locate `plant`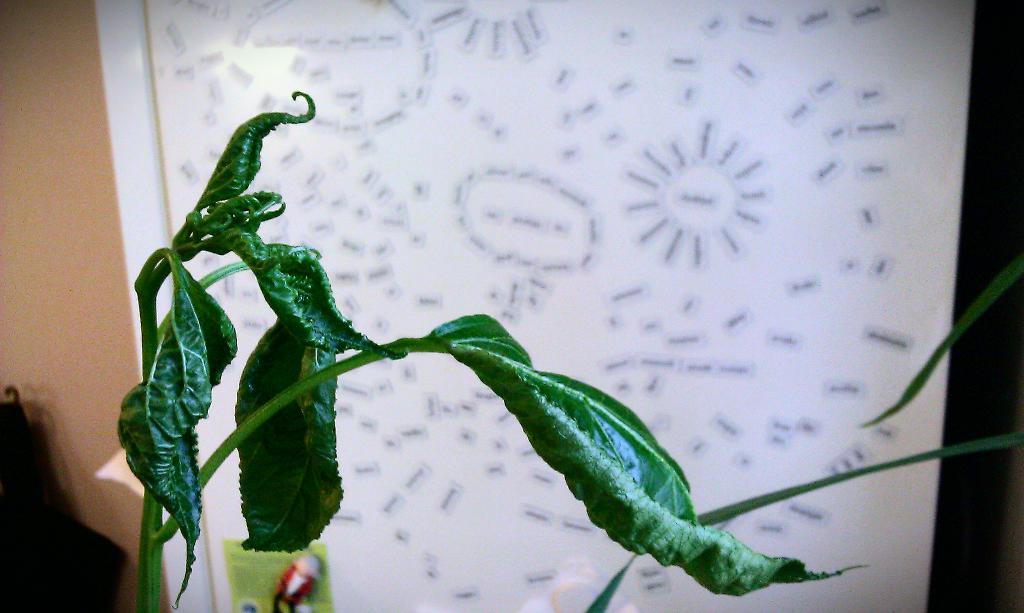
(93, 108, 895, 599)
